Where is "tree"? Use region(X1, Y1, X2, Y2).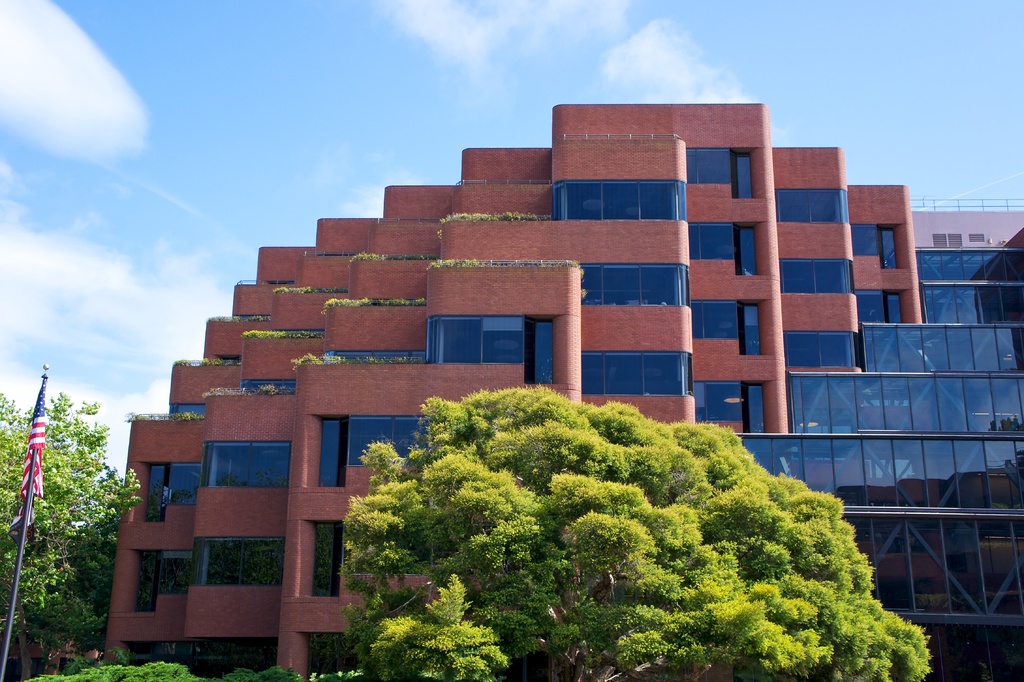
region(45, 664, 331, 681).
